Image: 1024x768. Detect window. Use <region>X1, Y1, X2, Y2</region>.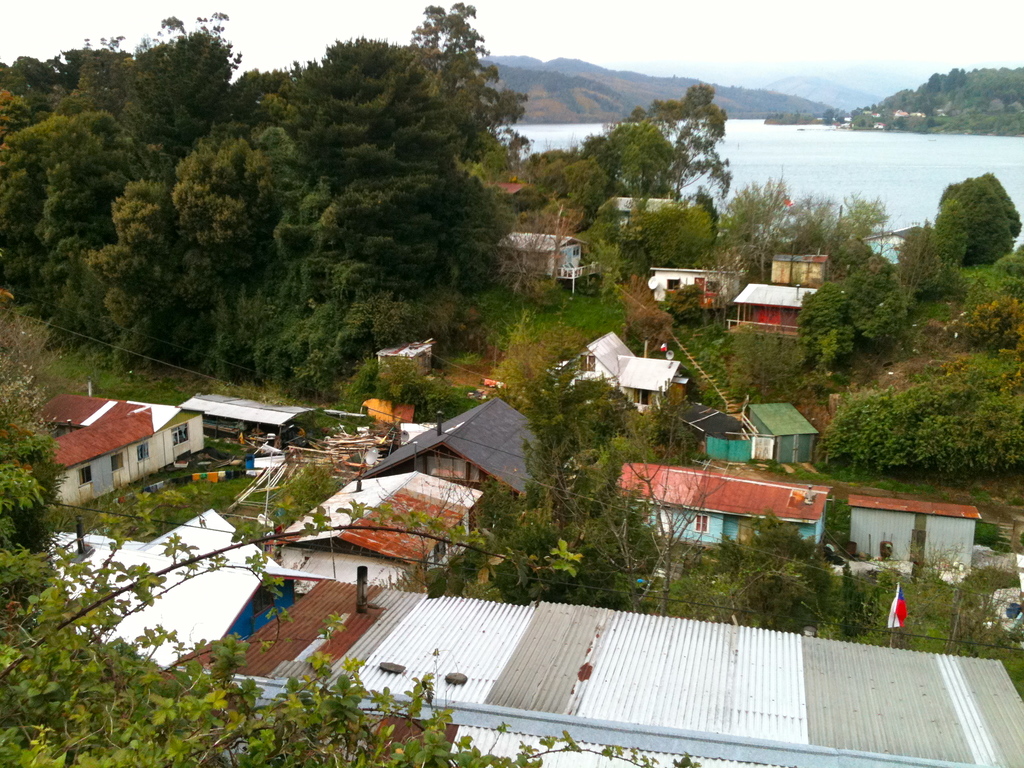
<region>171, 421, 187, 447</region>.
